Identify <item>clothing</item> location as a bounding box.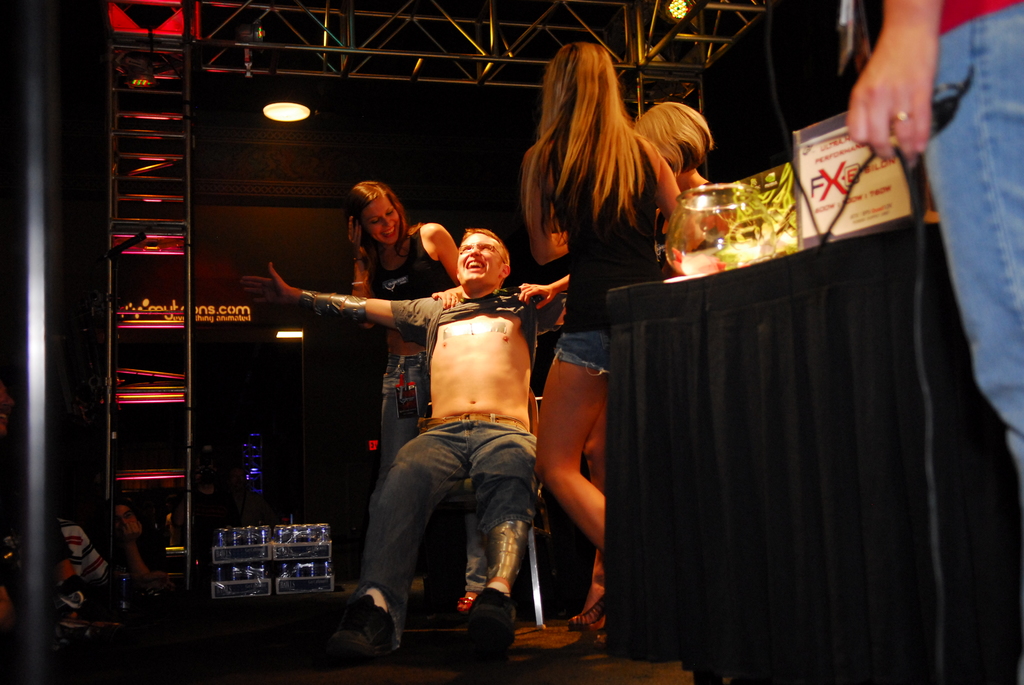
507, 102, 708, 564.
